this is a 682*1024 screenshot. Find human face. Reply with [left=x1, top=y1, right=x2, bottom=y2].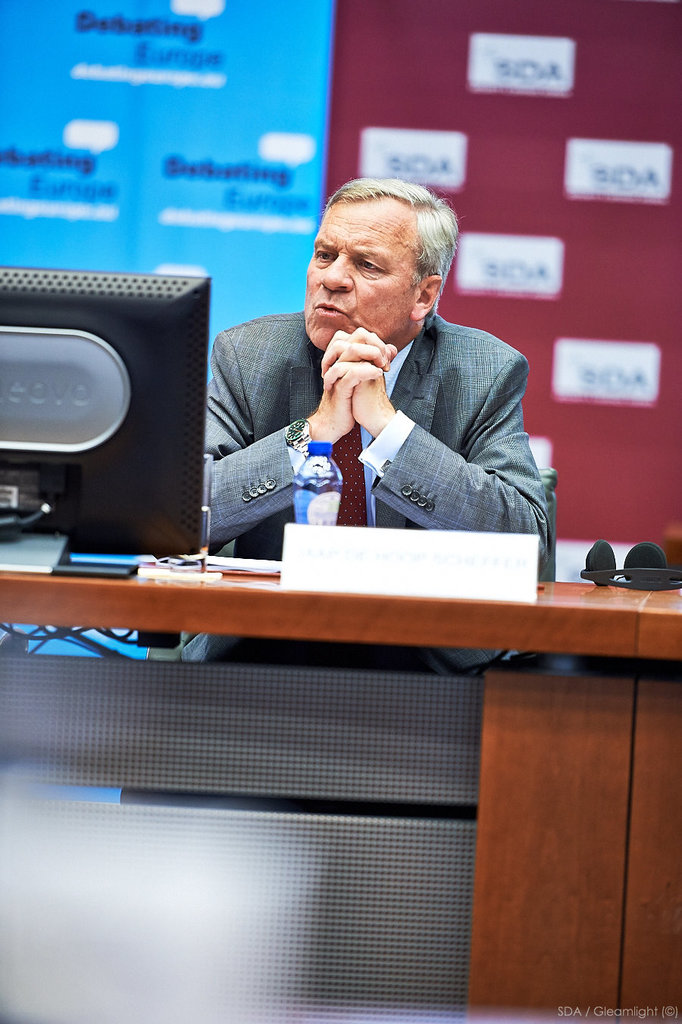
[left=305, top=206, right=418, bottom=350].
